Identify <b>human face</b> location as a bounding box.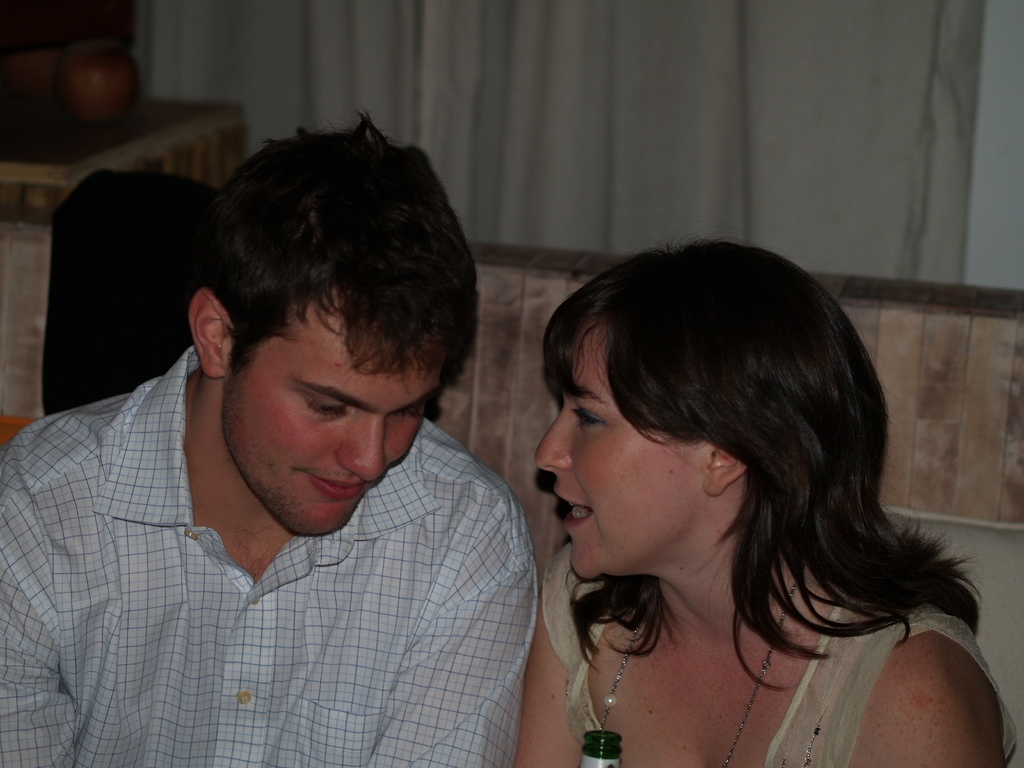
region(218, 336, 445, 540).
